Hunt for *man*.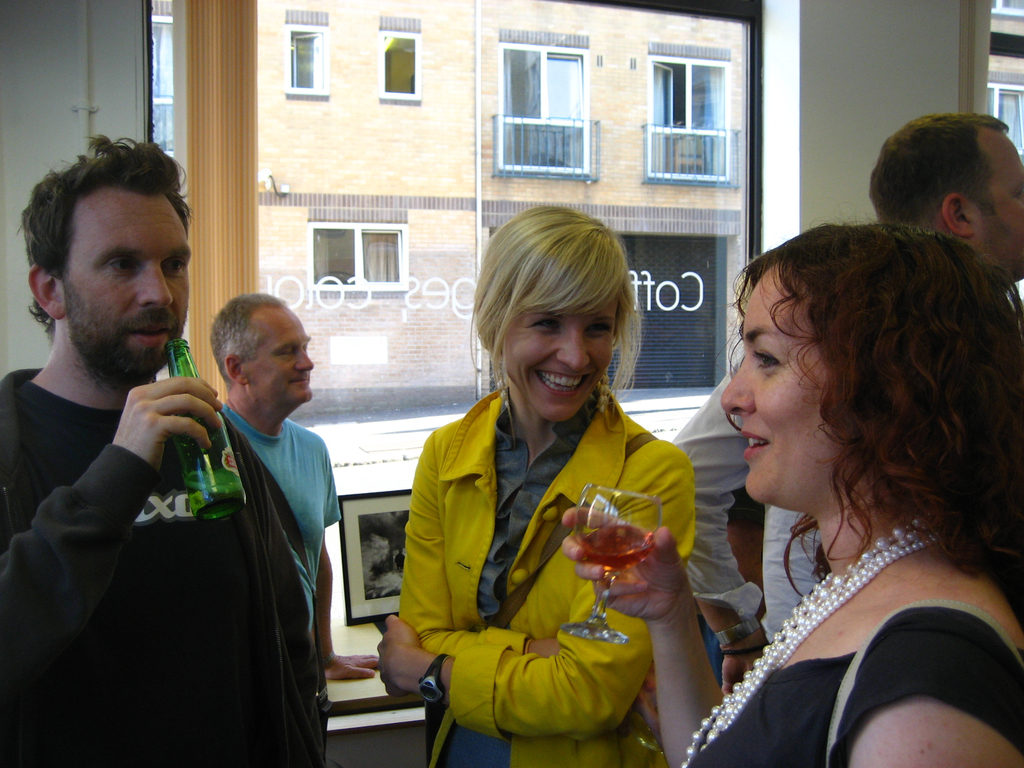
Hunted down at detection(668, 111, 1023, 701).
